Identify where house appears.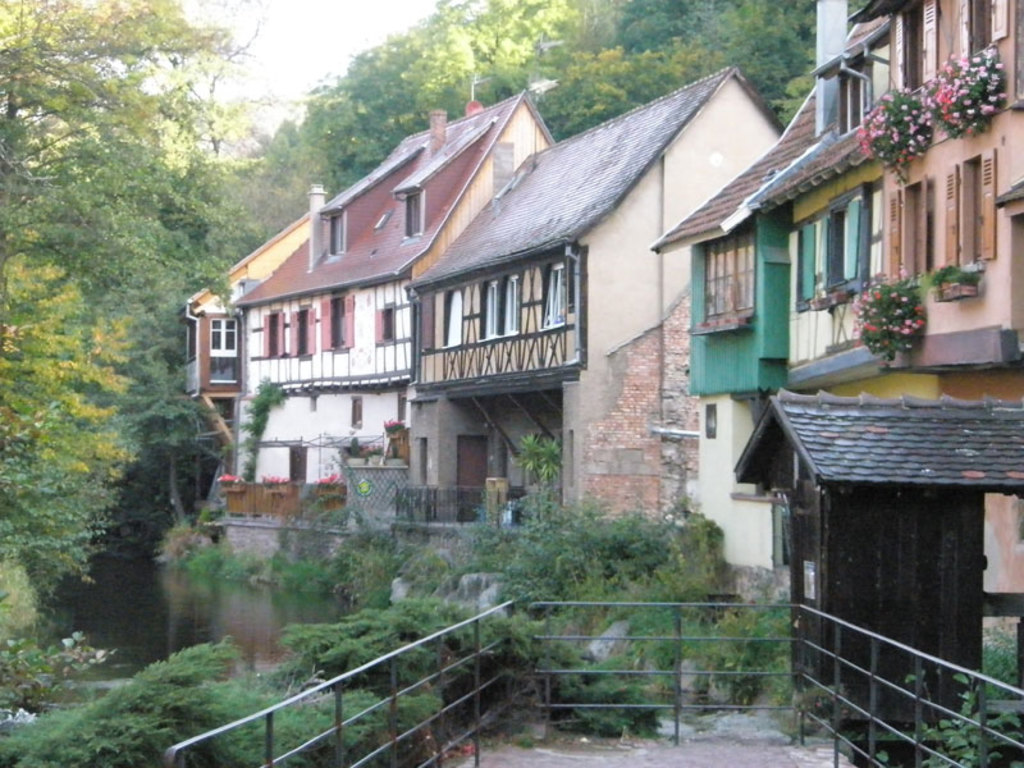
Appears at 731 381 1023 736.
